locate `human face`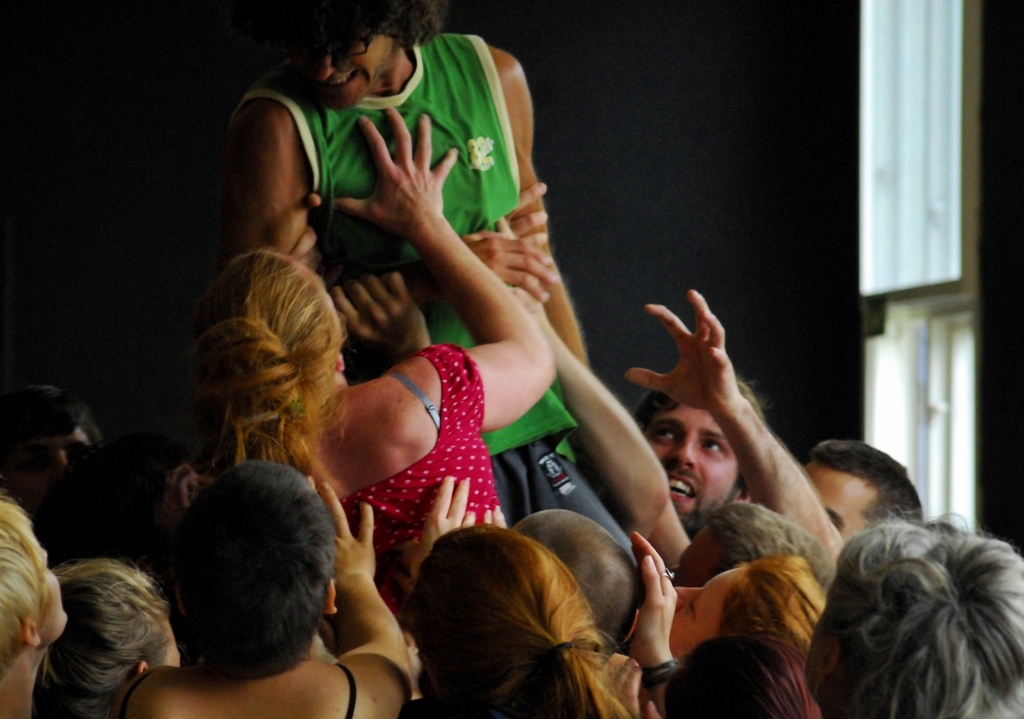
x1=13 y1=432 x2=92 y2=501
